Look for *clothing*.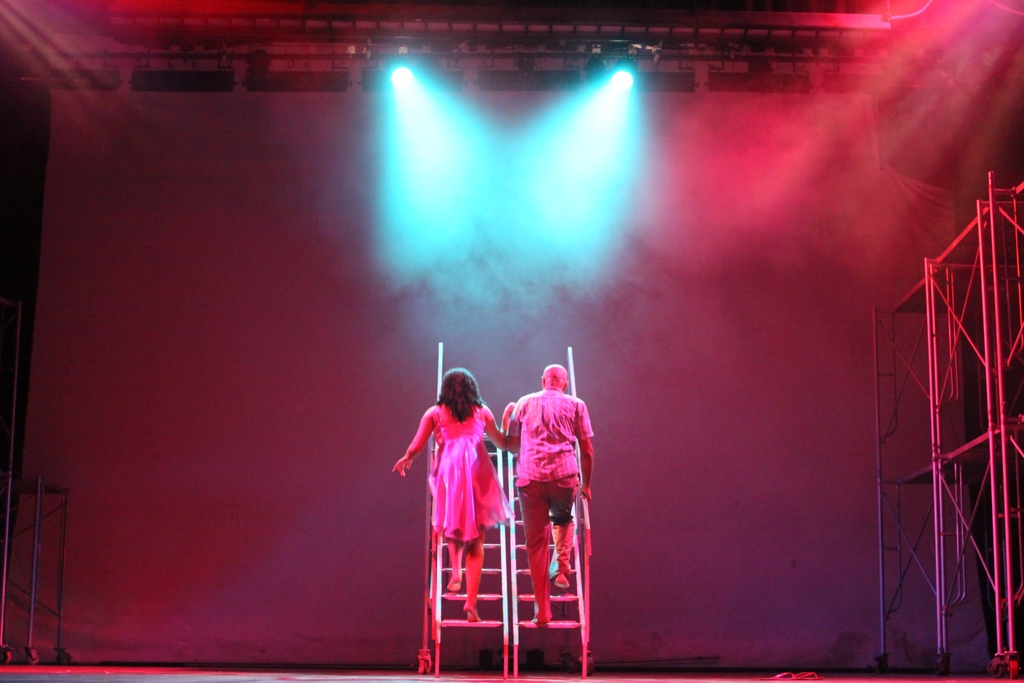
Found: [512,360,603,620].
